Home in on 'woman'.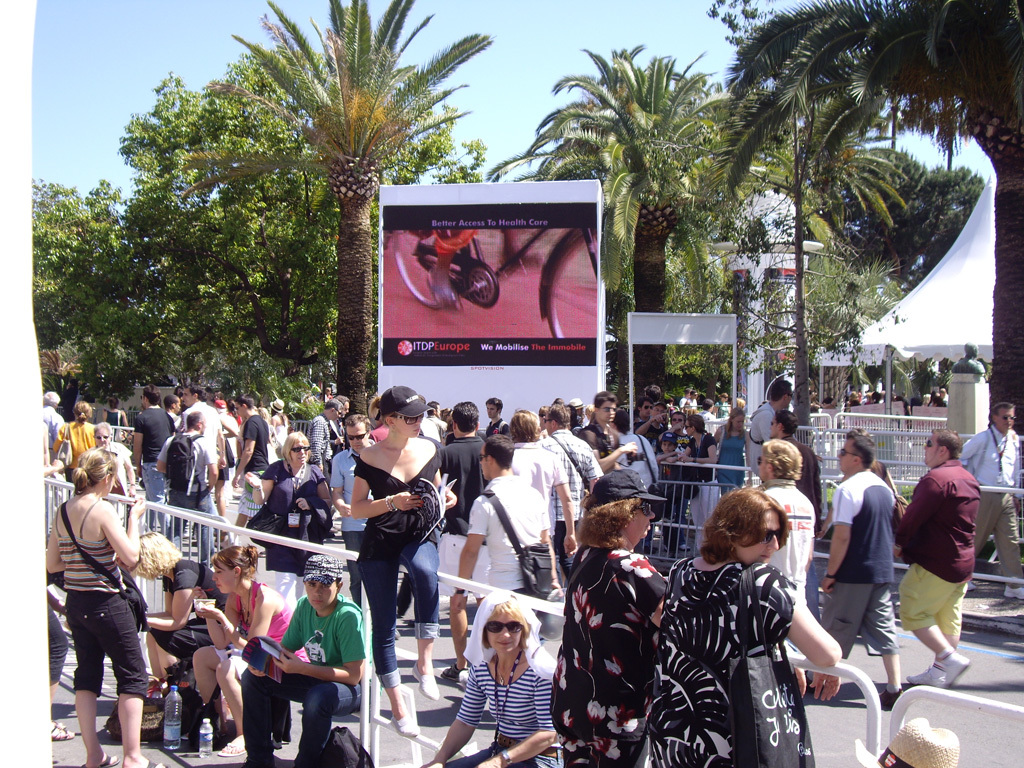
Homed in at (90, 425, 139, 532).
